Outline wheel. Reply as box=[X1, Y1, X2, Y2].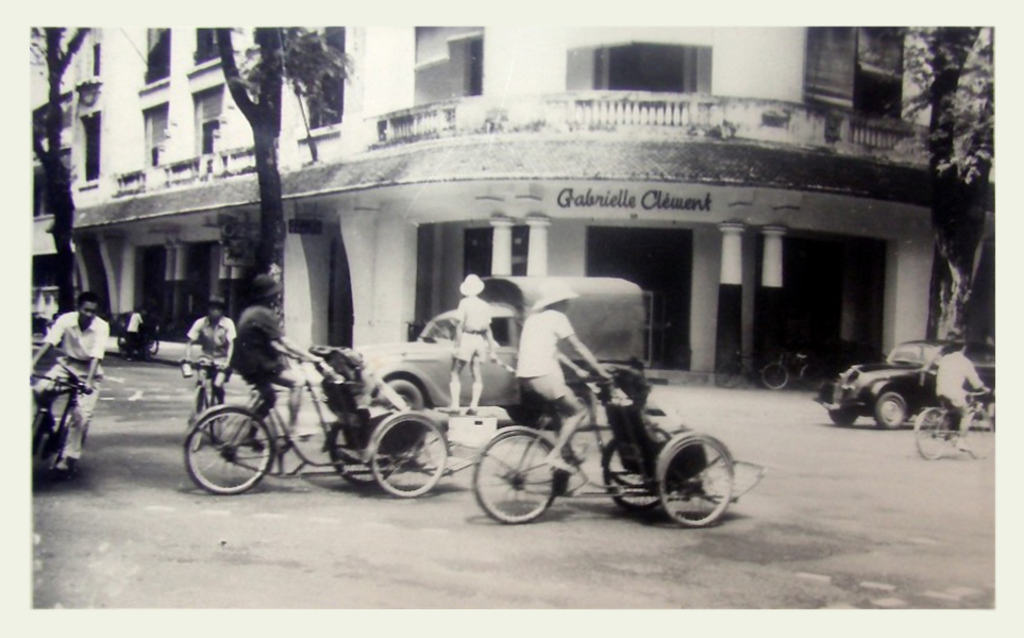
box=[374, 408, 455, 501].
